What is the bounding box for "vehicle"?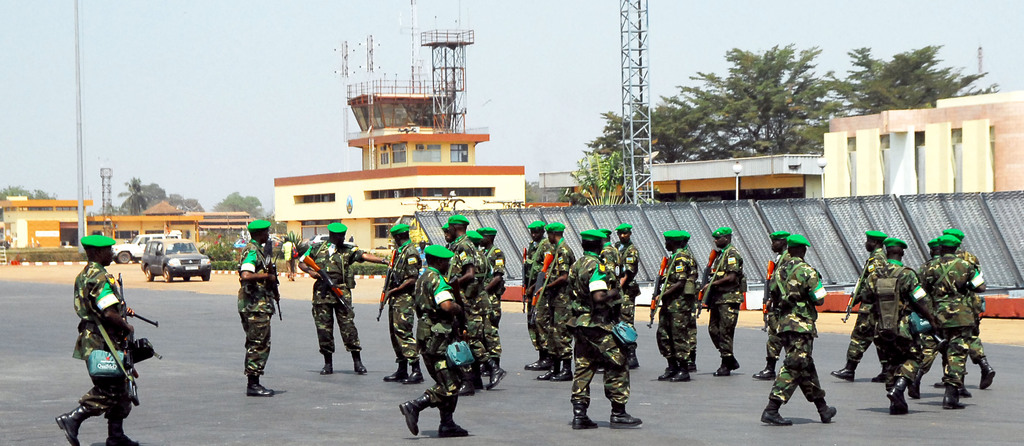
(105,227,189,265).
